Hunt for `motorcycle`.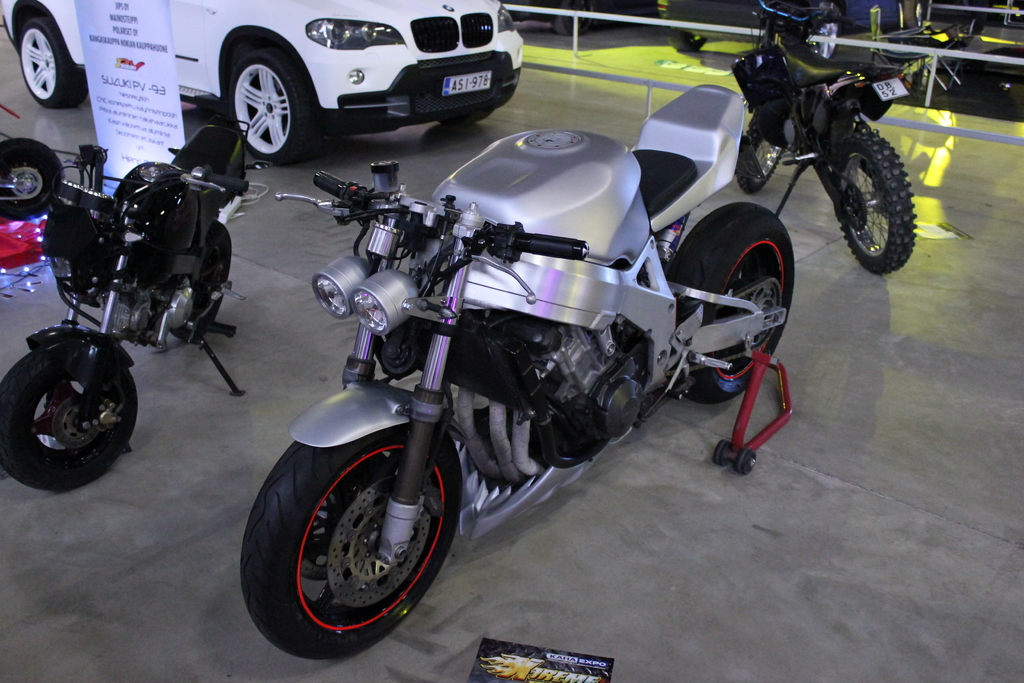
Hunted down at x1=4 y1=113 x2=250 y2=490.
